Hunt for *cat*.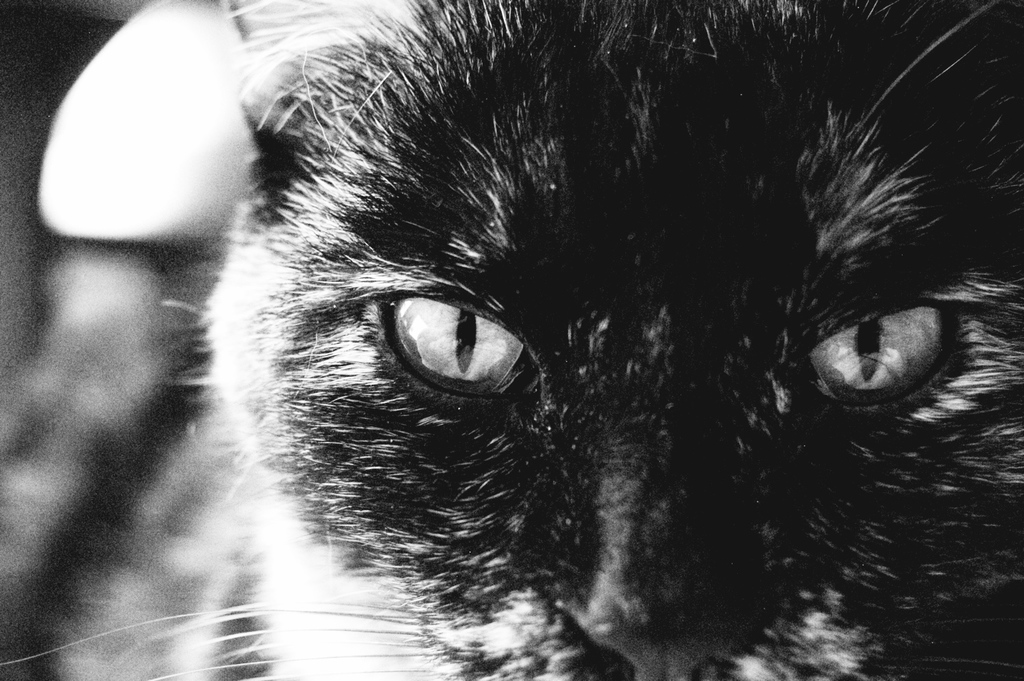
Hunted down at <bbox>1, 0, 1023, 680</bbox>.
